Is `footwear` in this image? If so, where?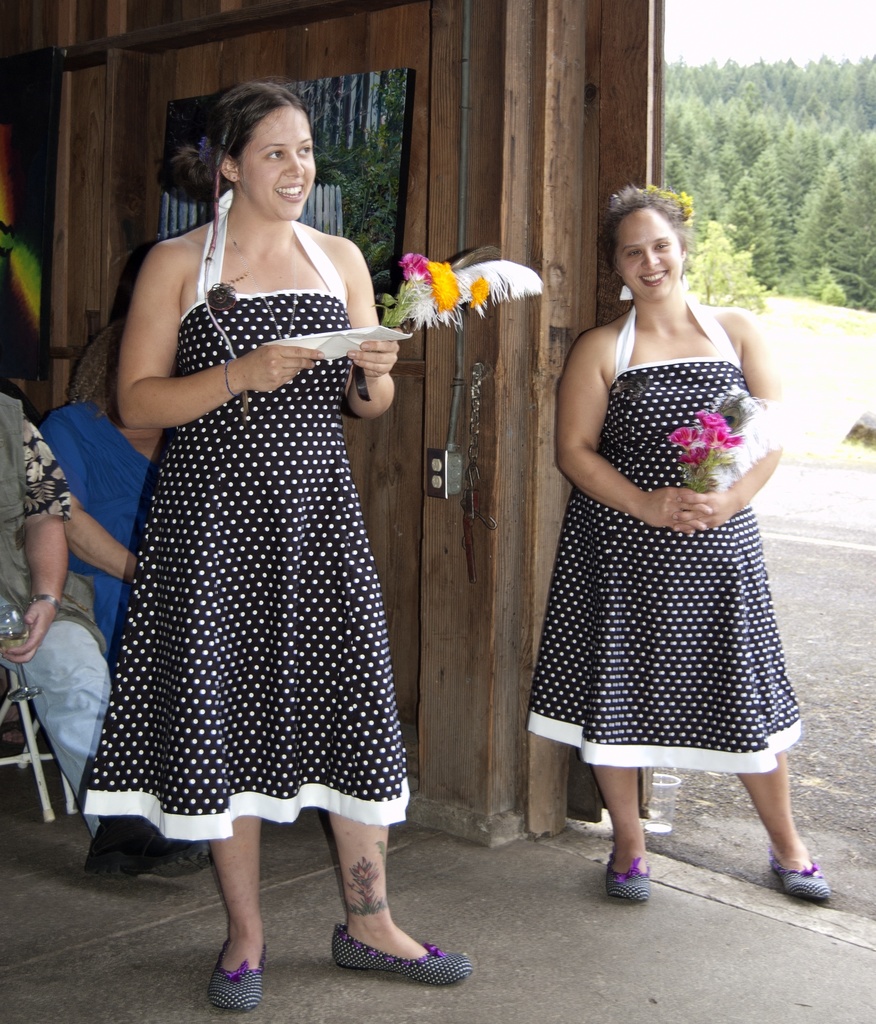
Yes, at <bbox>205, 933, 274, 1012</bbox>.
